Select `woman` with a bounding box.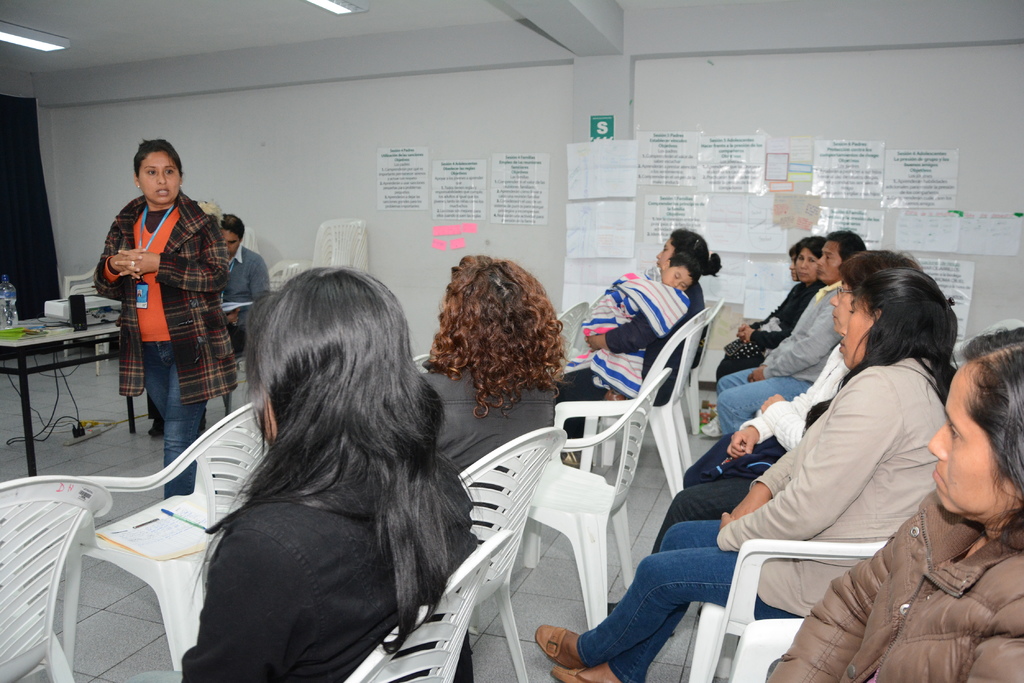
x1=761, y1=320, x2=1023, y2=682.
